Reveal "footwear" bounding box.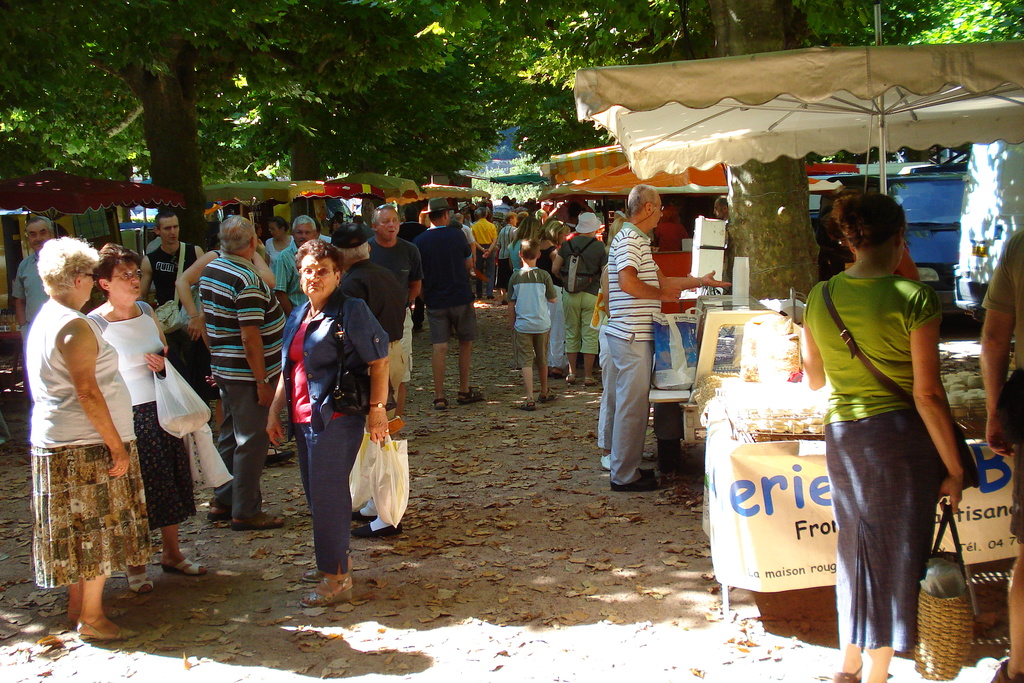
Revealed: rect(564, 374, 576, 385).
